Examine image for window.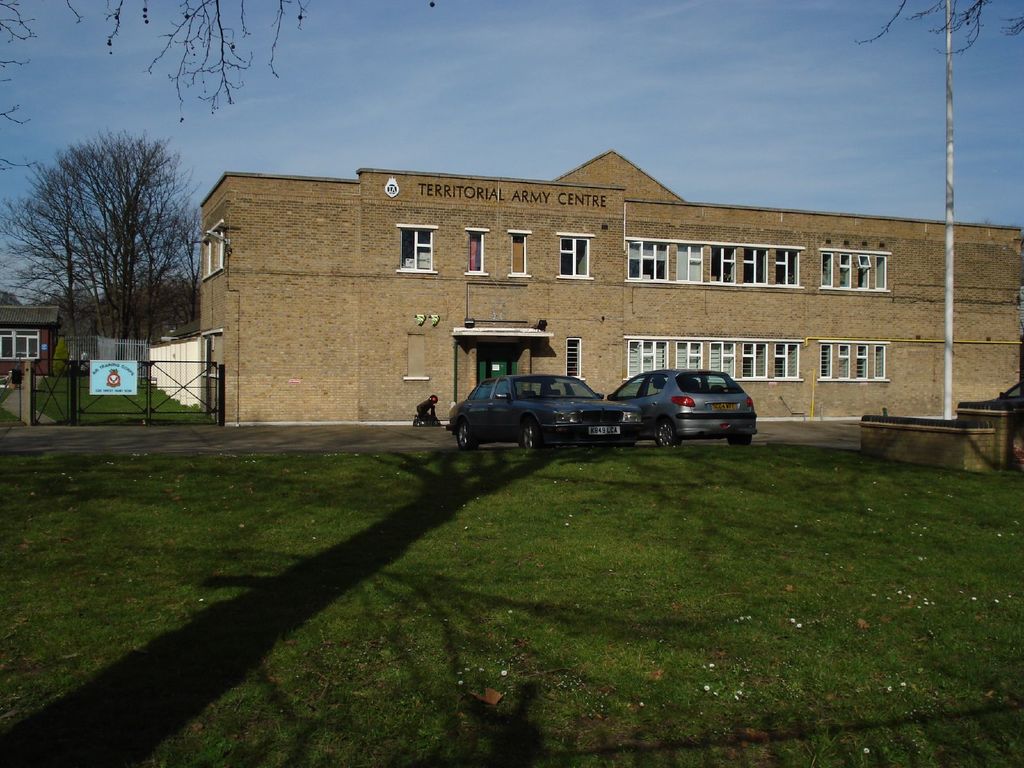
Examination result: {"left": 772, "top": 340, "right": 799, "bottom": 378}.
